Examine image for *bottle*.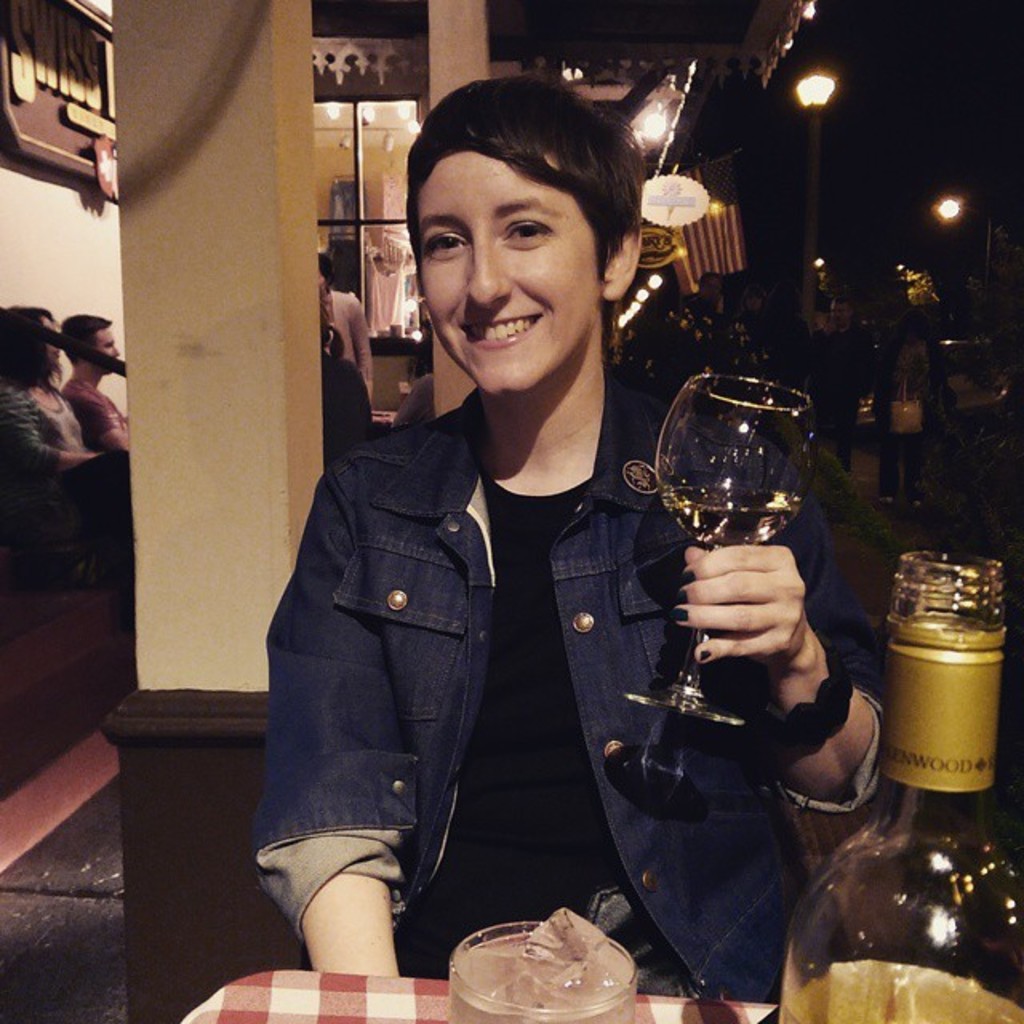
Examination result: detection(810, 659, 1013, 998).
